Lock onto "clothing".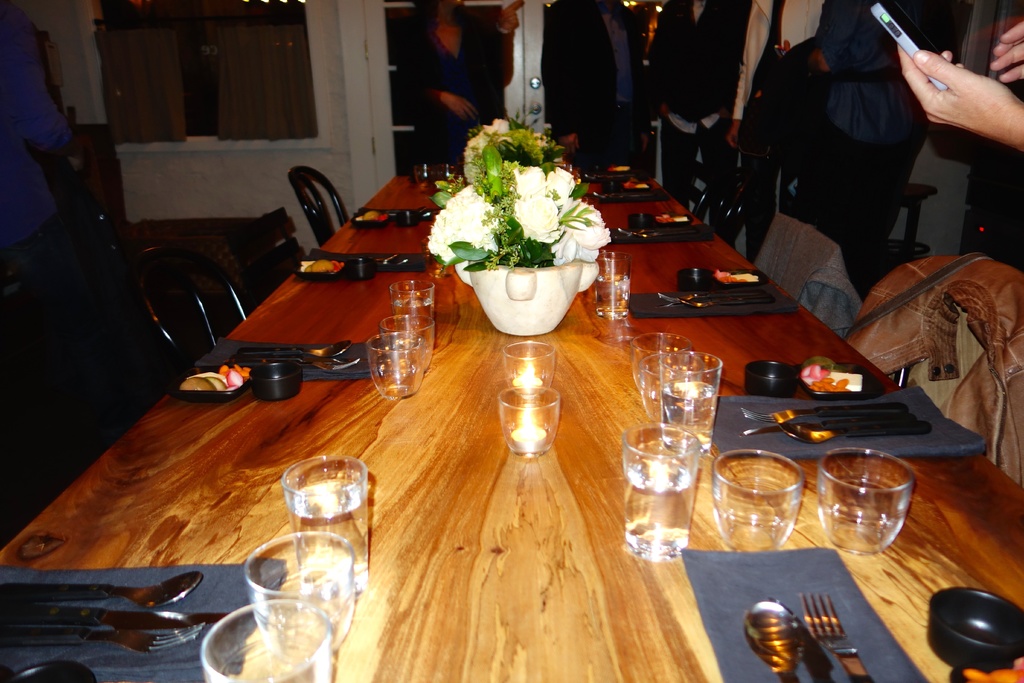
Locked: (left=754, top=211, right=860, bottom=341).
